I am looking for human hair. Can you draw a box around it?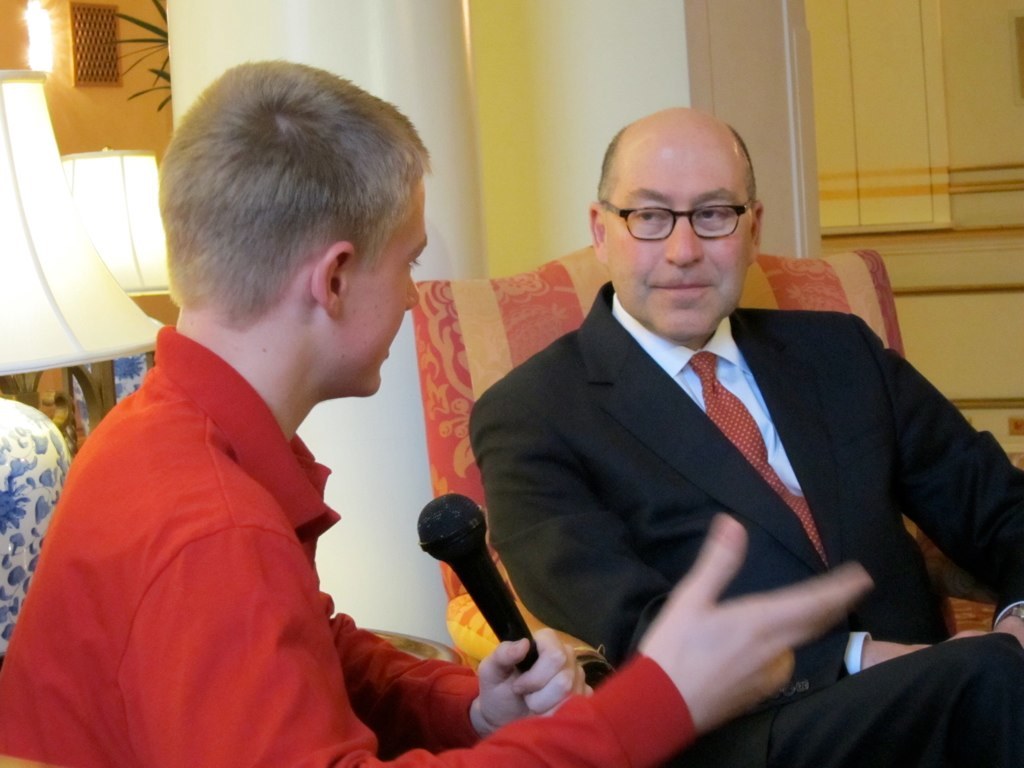
Sure, the bounding box is box=[728, 120, 767, 216].
